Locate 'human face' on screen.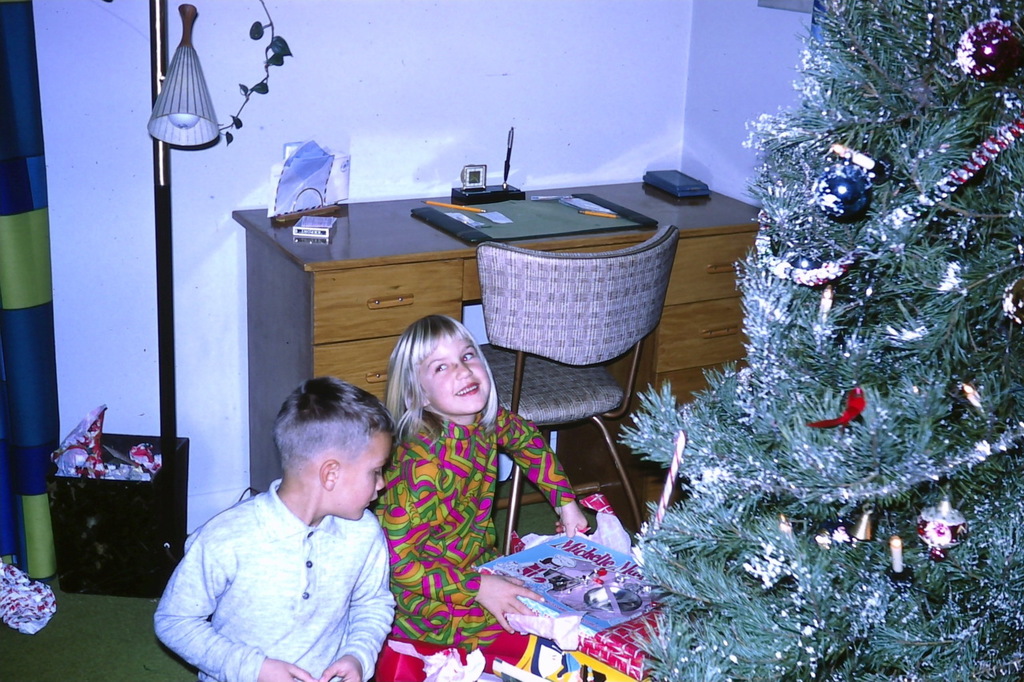
On screen at l=334, t=440, r=393, b=520.
